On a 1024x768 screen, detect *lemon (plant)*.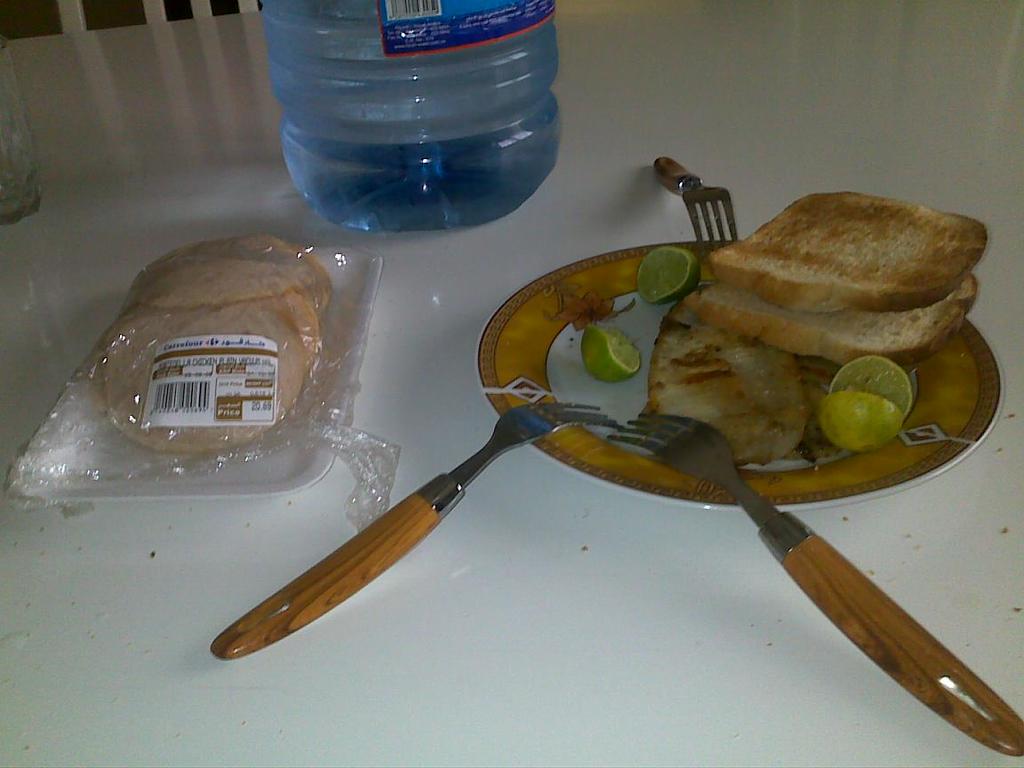
639/244/695/297.
